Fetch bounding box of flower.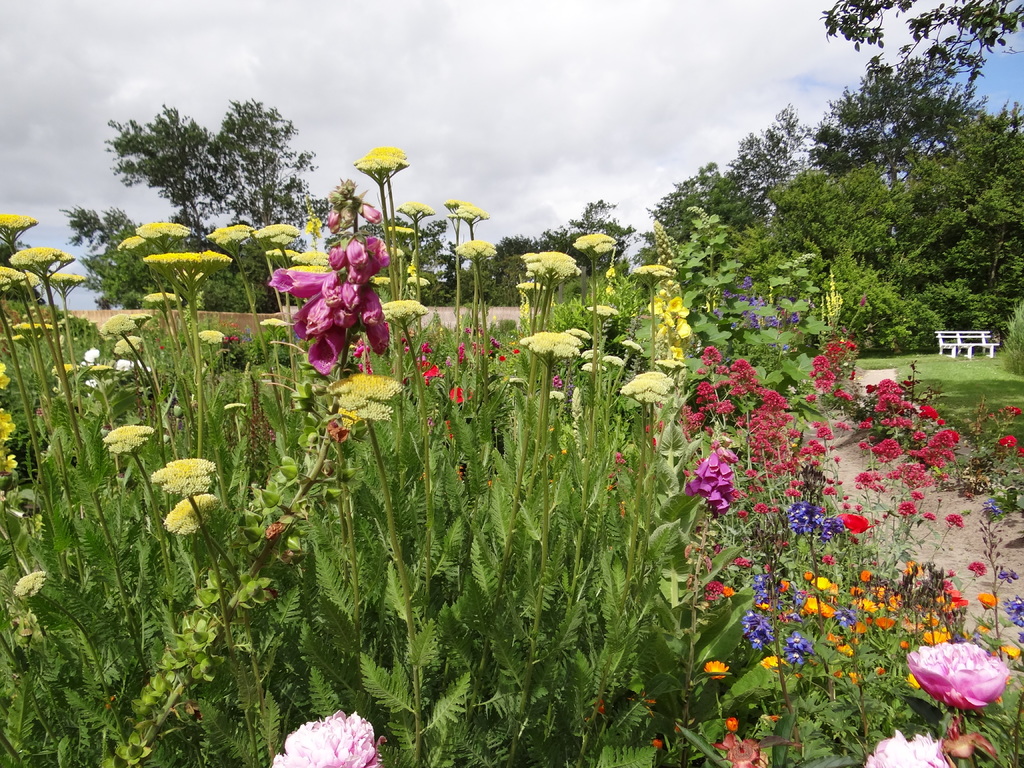
Bbox: (left=900, top=617, right=929, bottom=630).
